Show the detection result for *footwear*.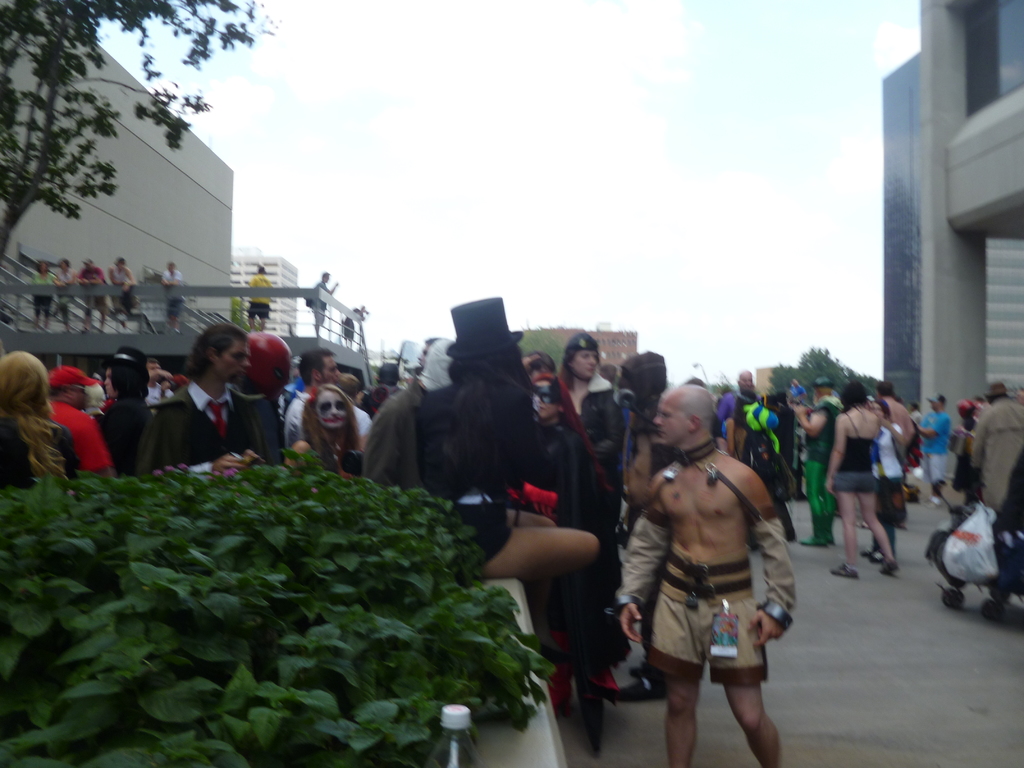
box=[800, 534, 834, 546].
